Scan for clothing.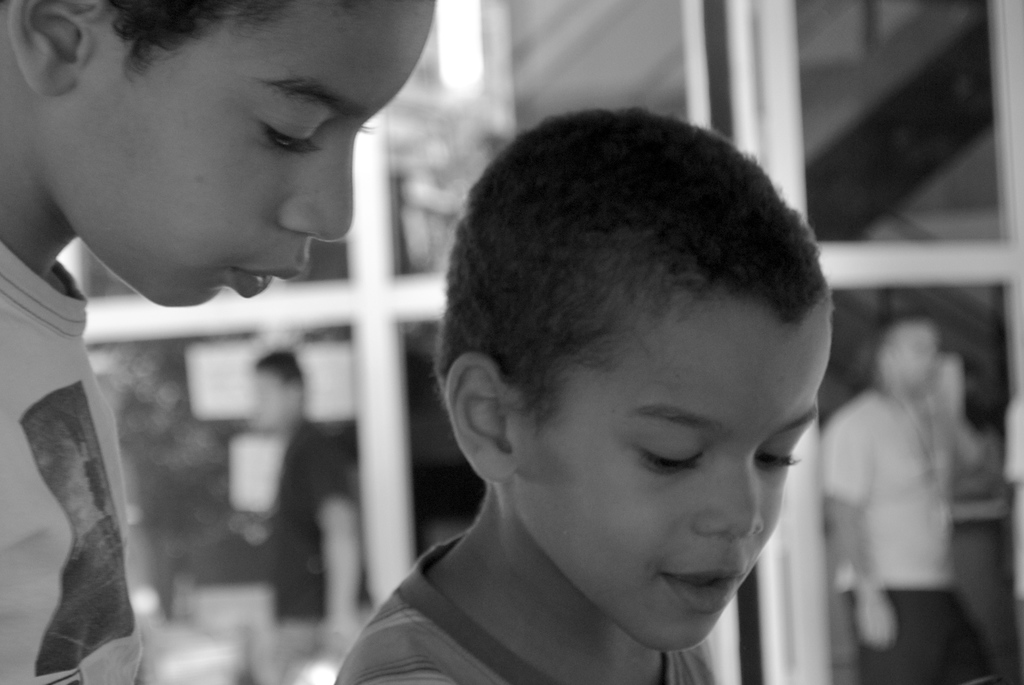
Scan result: <box>265,422,356,616</box>.
